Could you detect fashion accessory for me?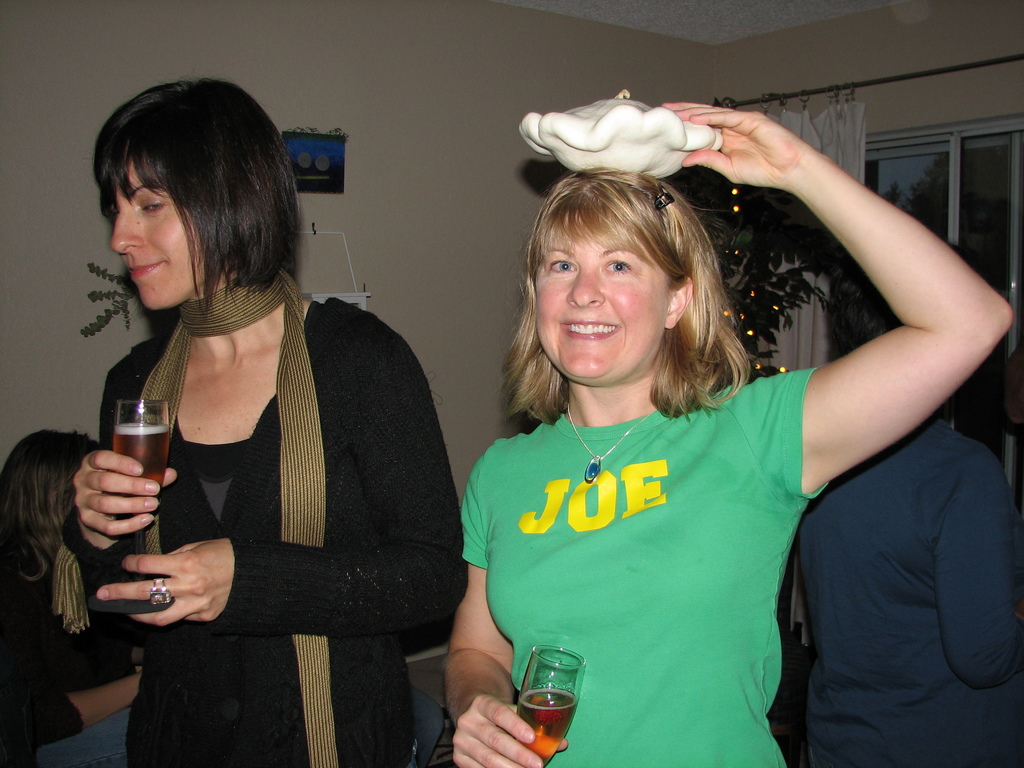
Detection result: detection(48, 269, 342, 767).
